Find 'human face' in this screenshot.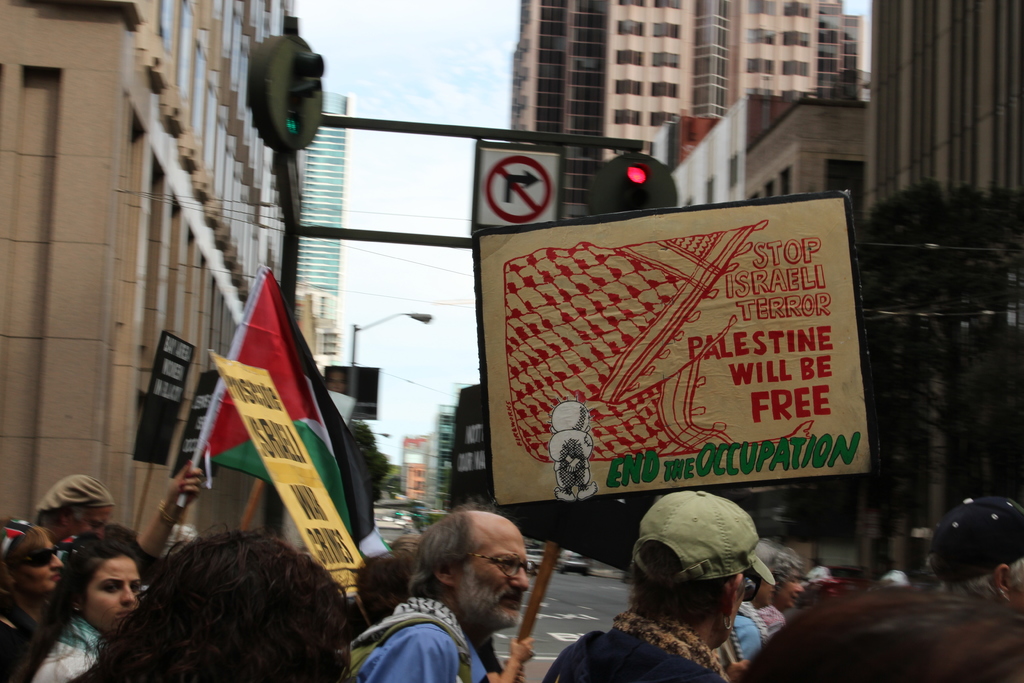
The bounding box for 'human face' is <bbox>26, 537, 58, 586</bbox>.
